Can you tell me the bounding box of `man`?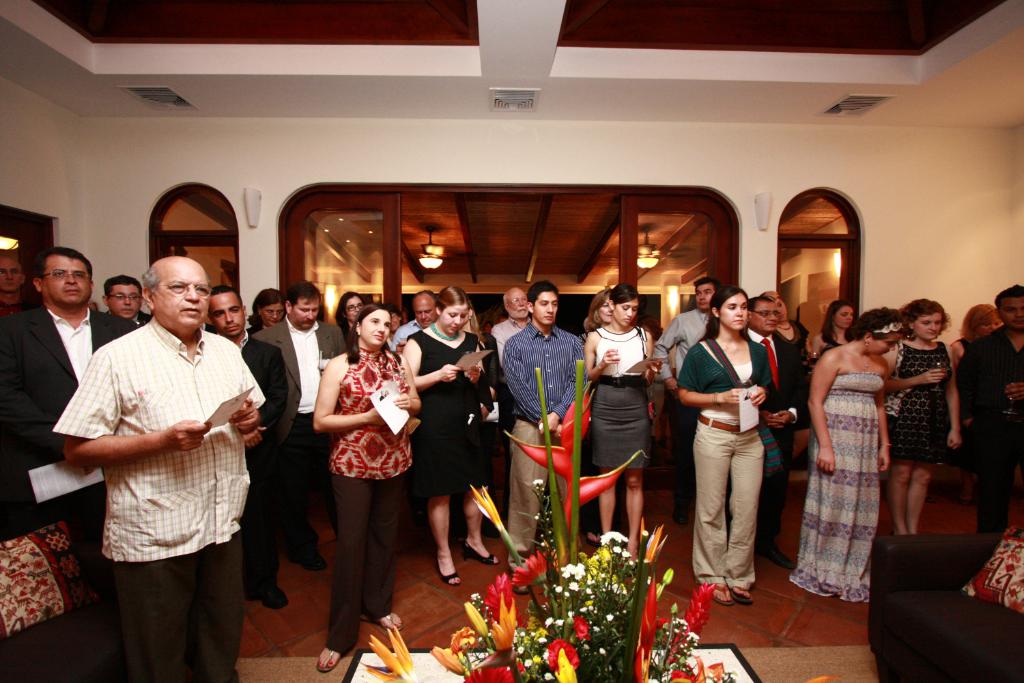
<box>104,277,158,322</box>.
